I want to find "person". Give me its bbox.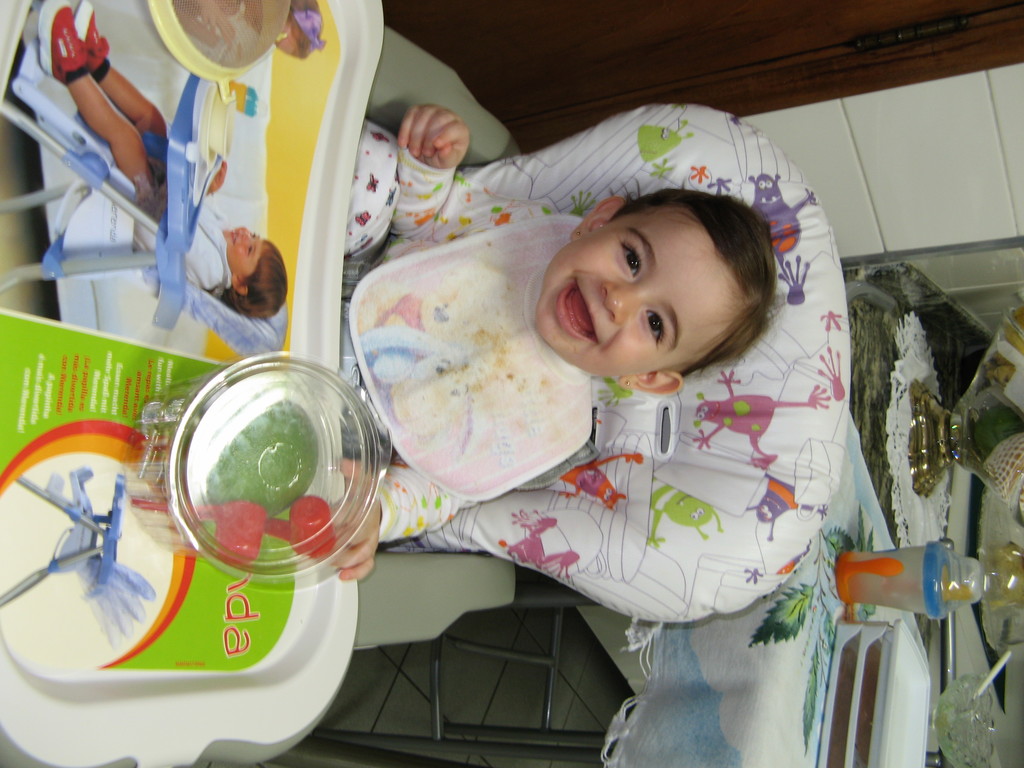
(left=35, top=0, right=297, bottom=321).
